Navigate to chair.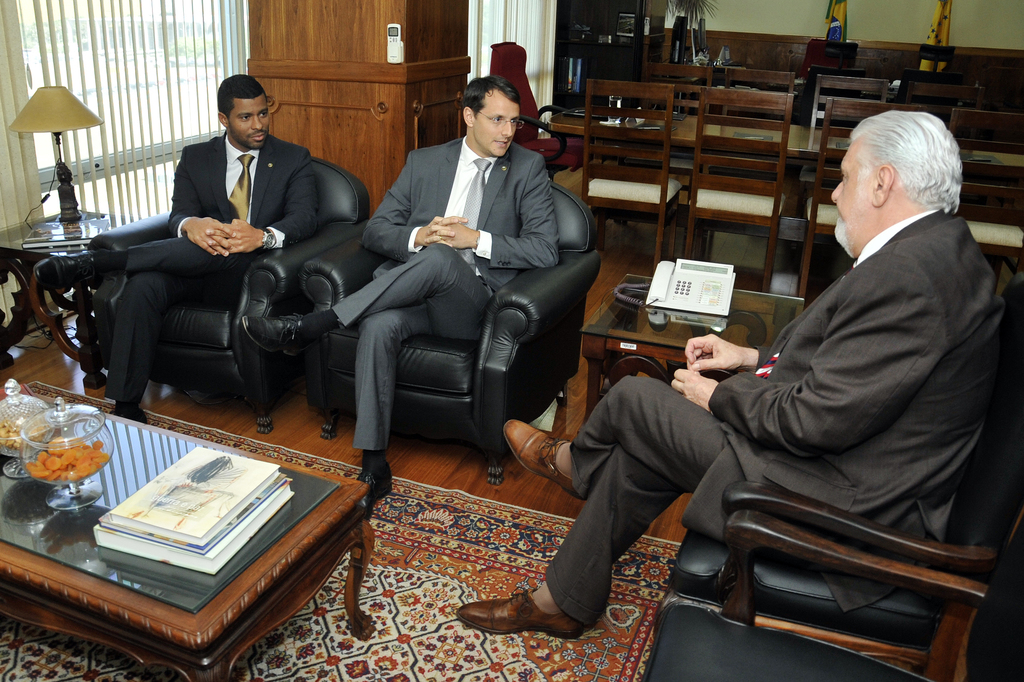
Navigation target: locate(579, 78, 698, 264).
